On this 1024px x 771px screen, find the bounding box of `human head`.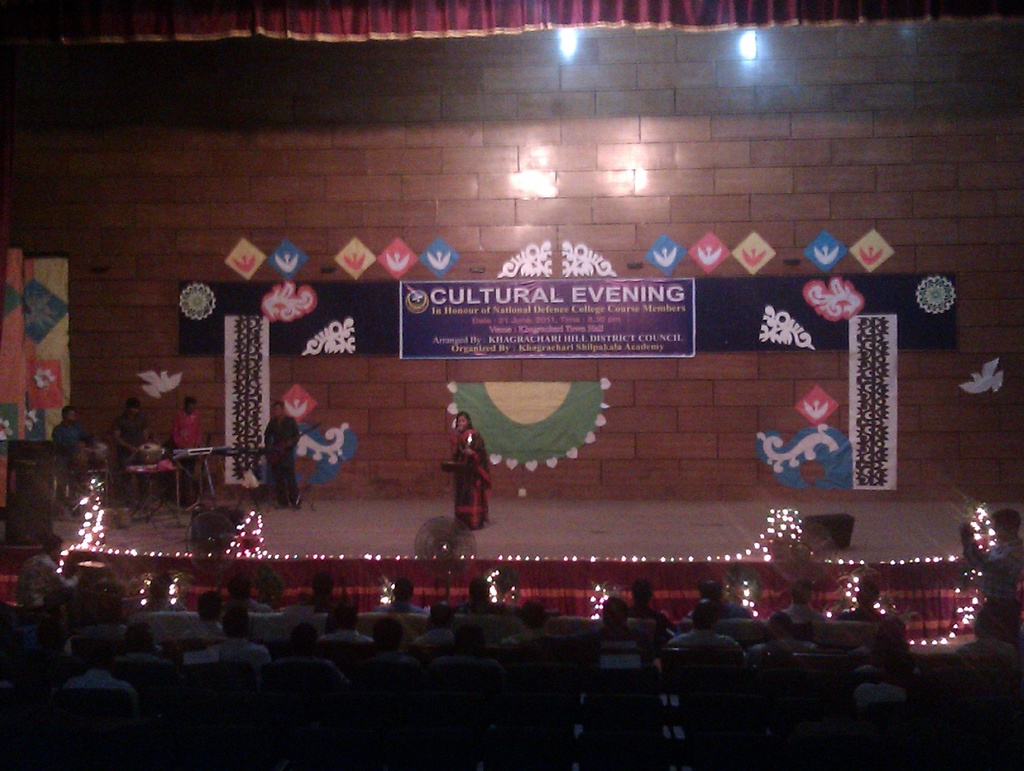
Bounding box: [692,599,719,624].
